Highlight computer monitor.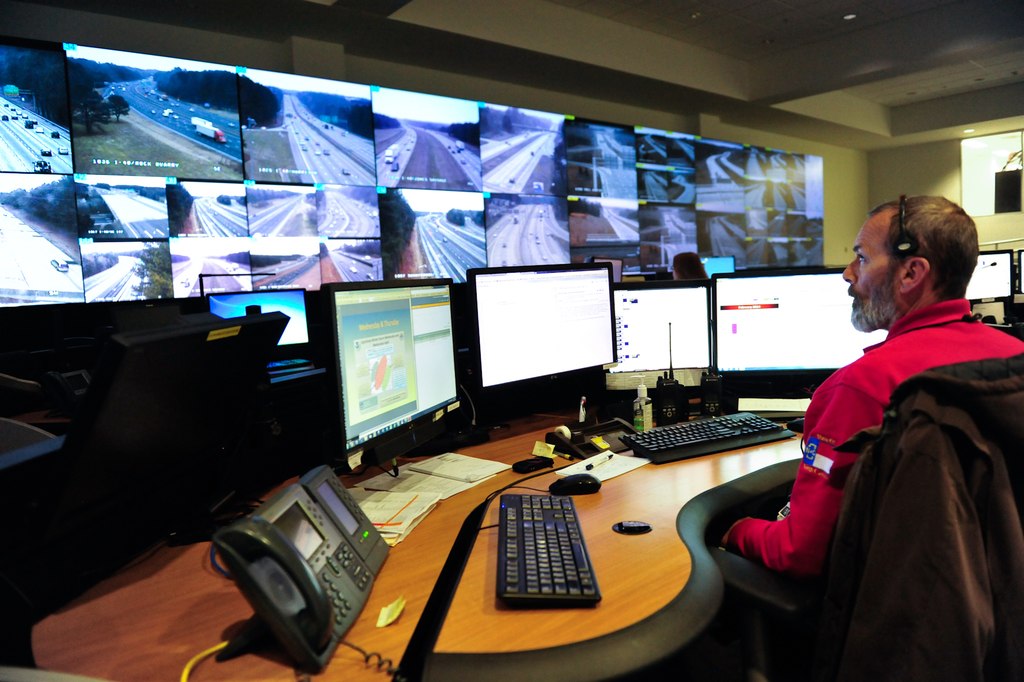
Highlighted region: {"left": 464, "top": 262, "right": 609, "bottom": 430}.
